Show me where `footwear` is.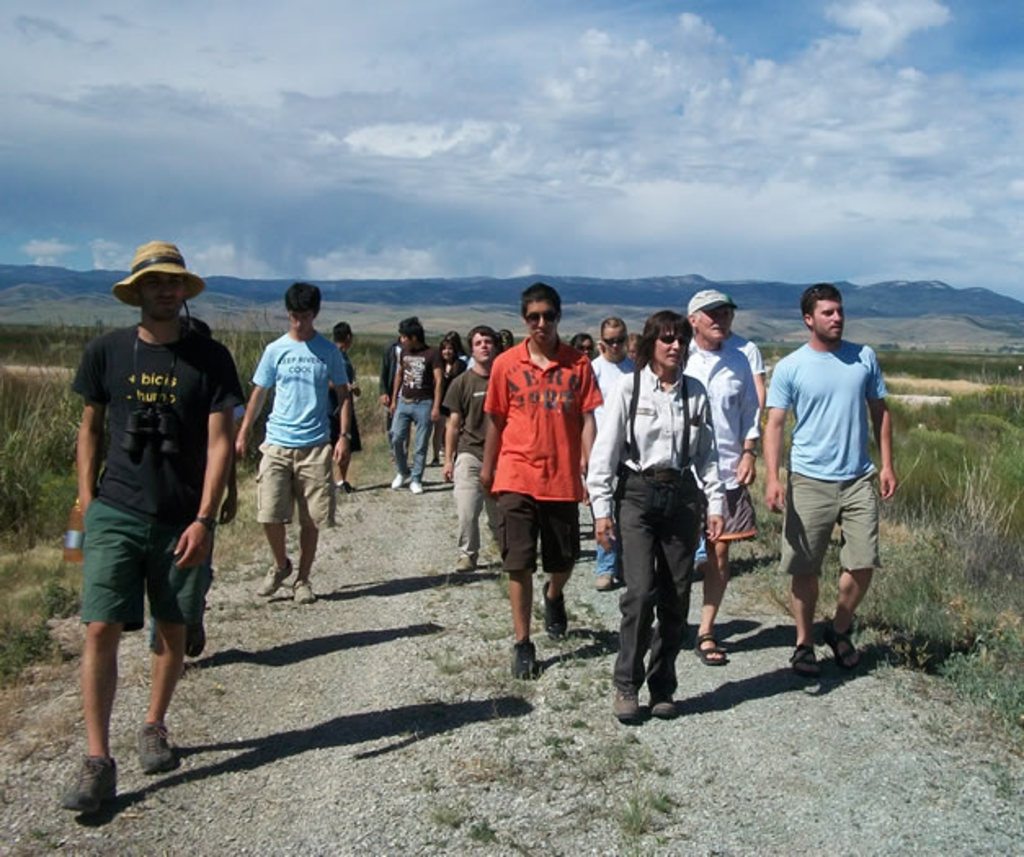
`footwear` is at detection(390, 475, 403, 491).
